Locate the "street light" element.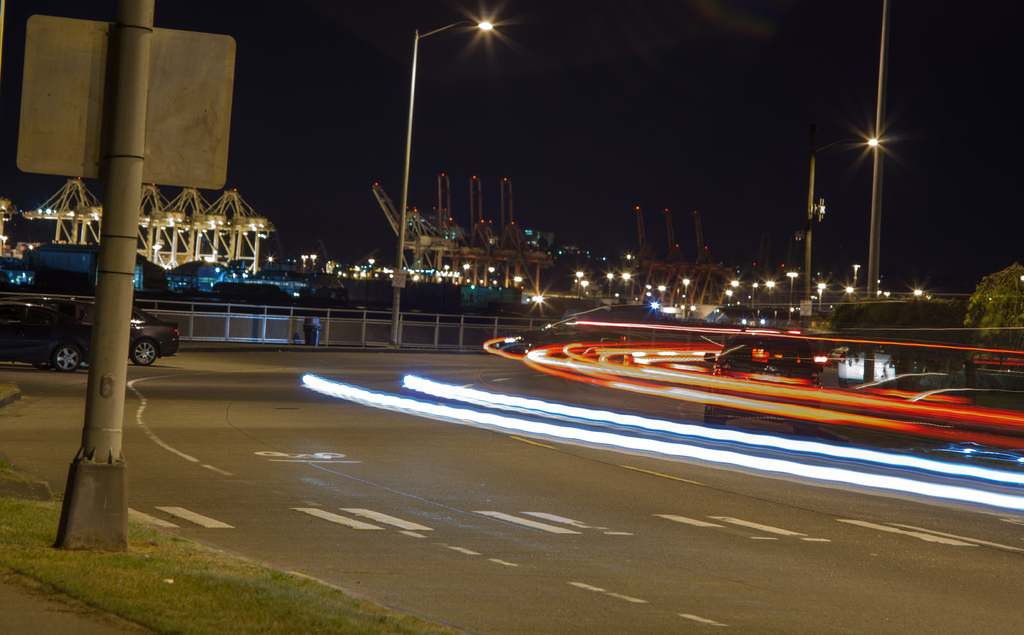
Element bbox: BBox(608, 274, 616, 301).
